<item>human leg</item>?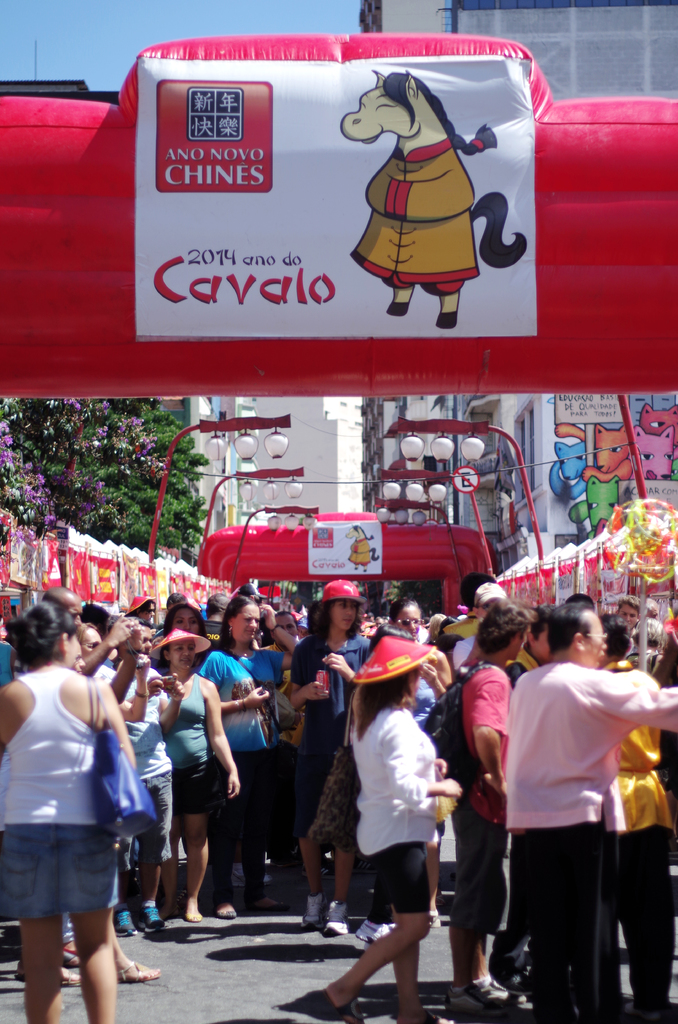
BBox(26, 847, 124, 1023)
